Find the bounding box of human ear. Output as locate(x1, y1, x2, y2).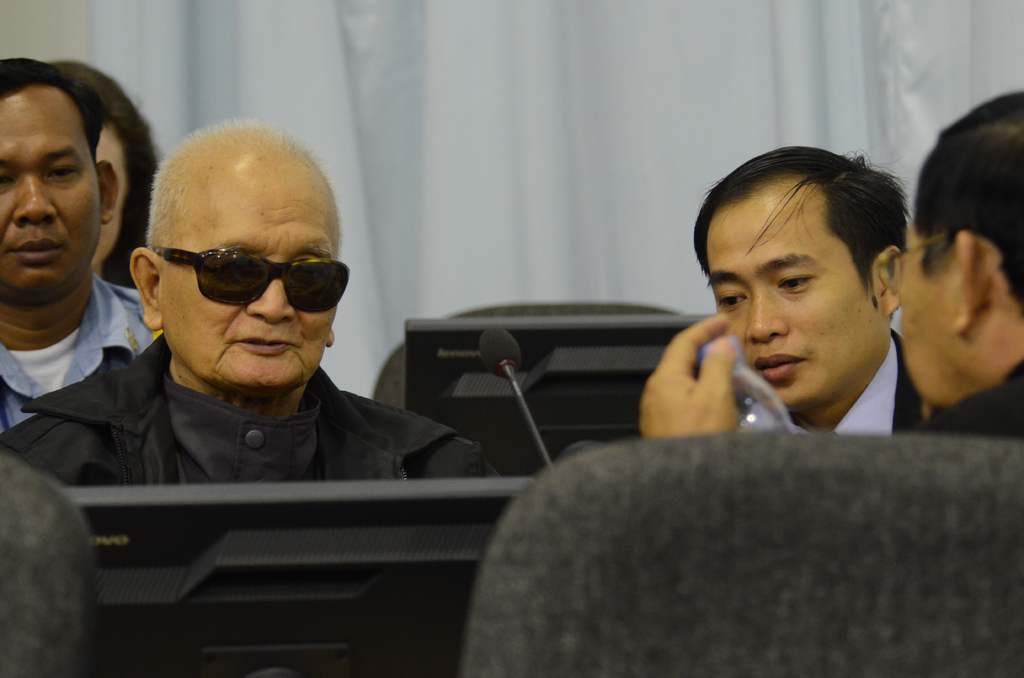
locate(956, 228, 991, 333).
